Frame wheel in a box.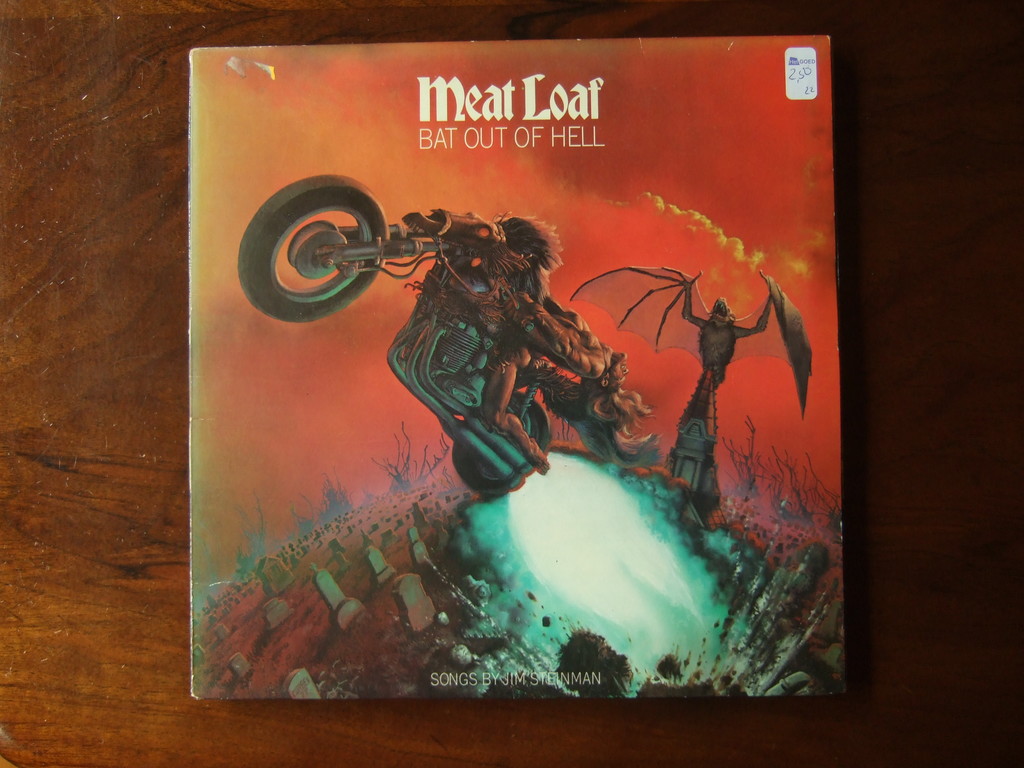
box(451, 391, 550, 497).
